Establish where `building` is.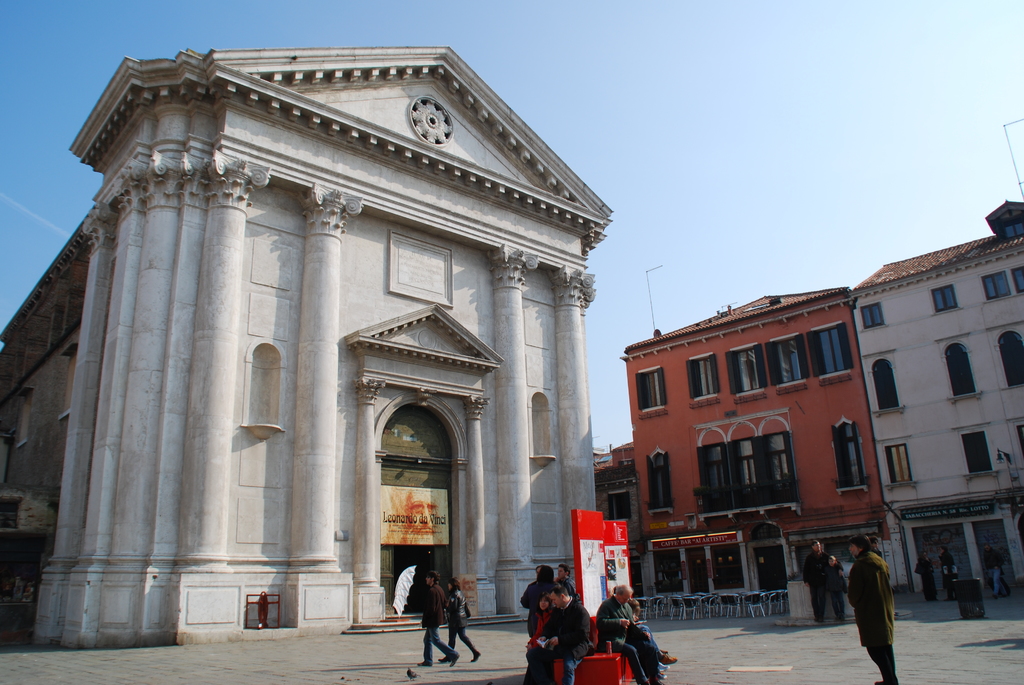
Established at (left=0, top=44, right=612, bottom=649).
